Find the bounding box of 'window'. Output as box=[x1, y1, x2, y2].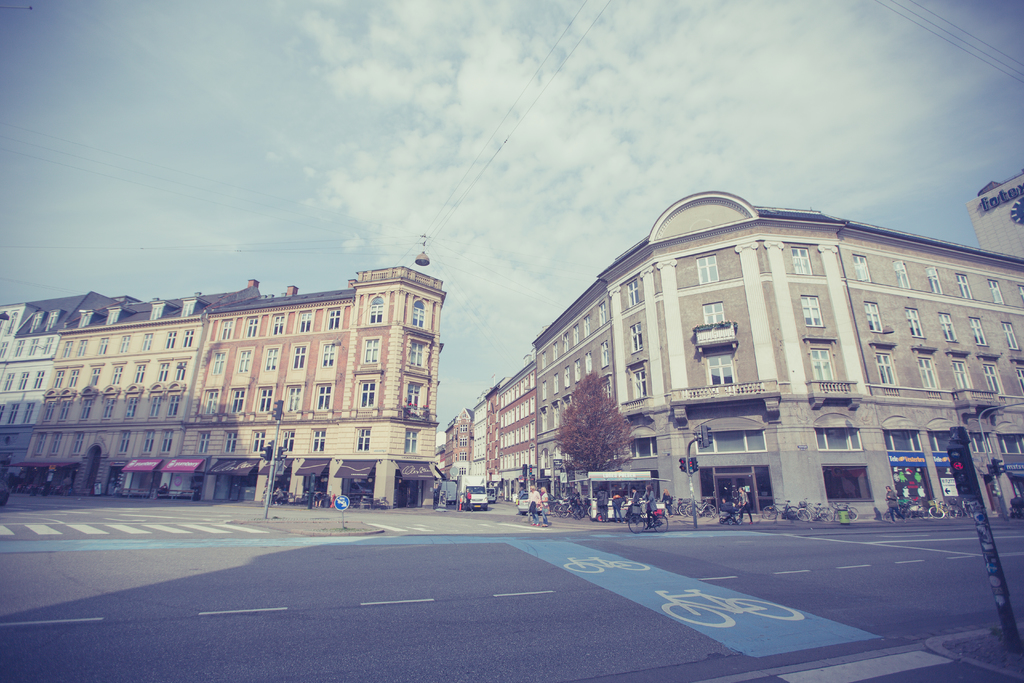
box=[311, 428, 327, 450].
